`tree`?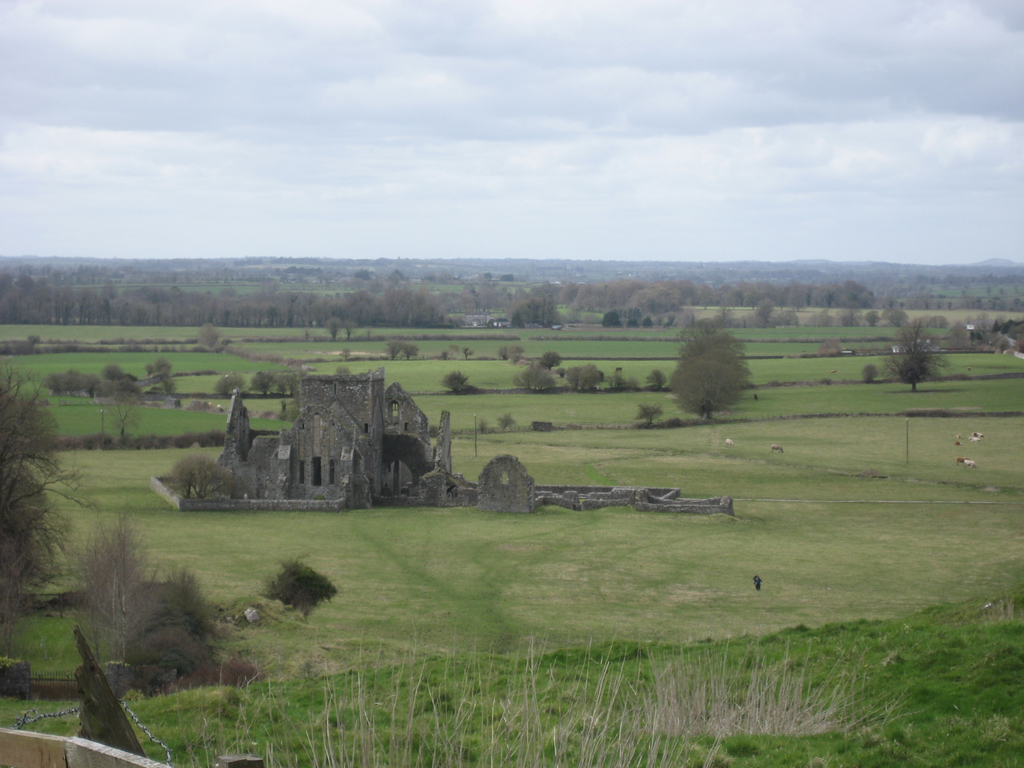
602, 315, 621, 330
